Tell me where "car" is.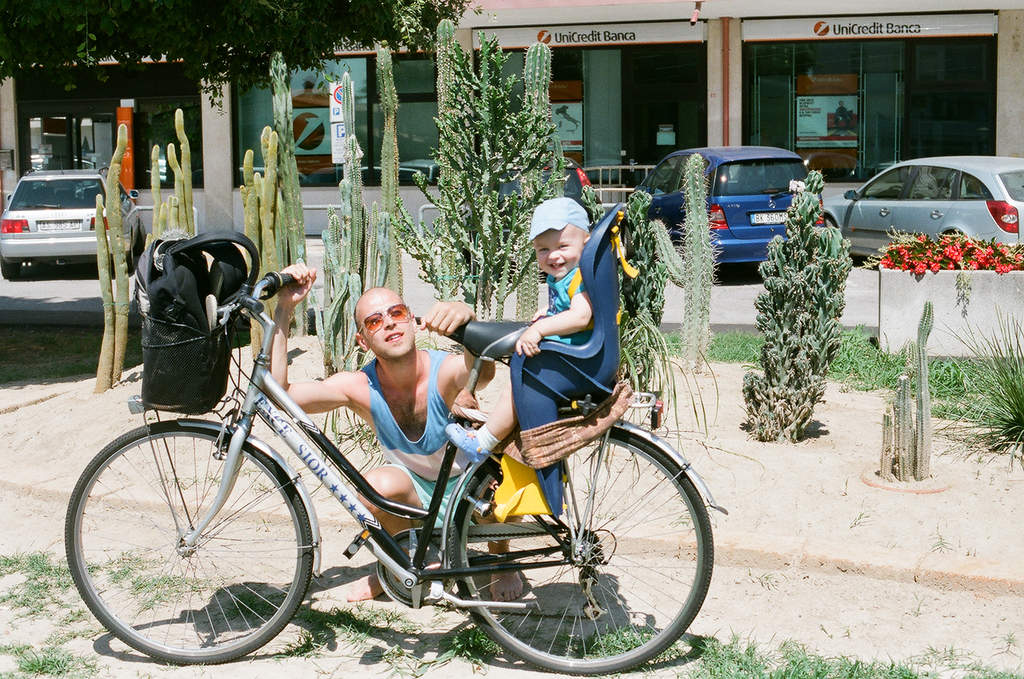
"car" is at x1=0, y1=158, x2=141, y2=271.
